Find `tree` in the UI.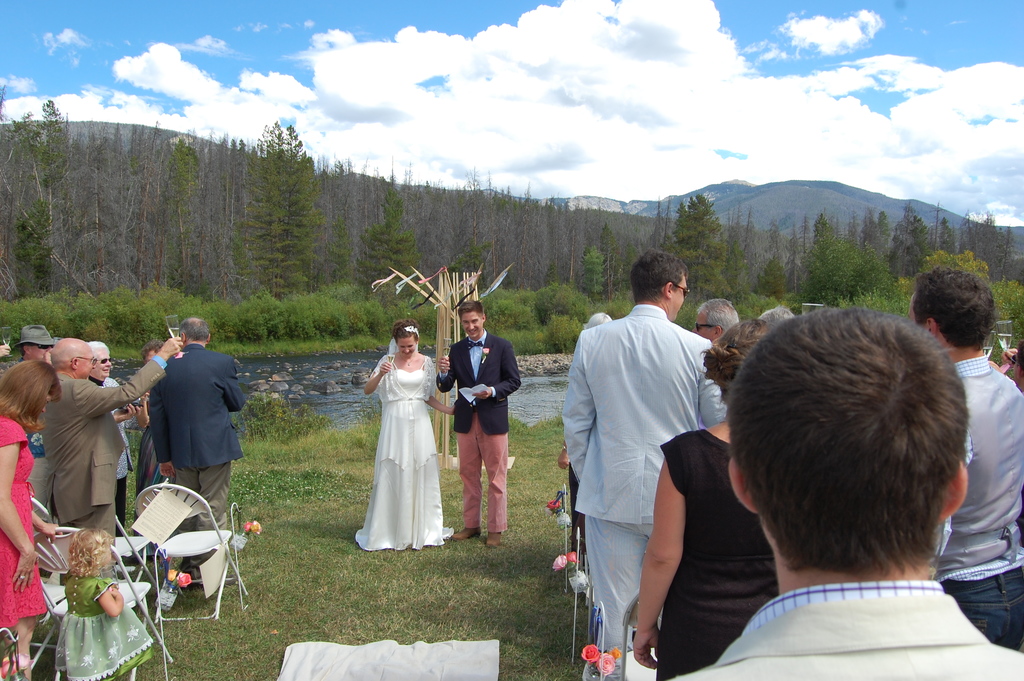
UI element at bbox=(82, 116, 167, 295).
